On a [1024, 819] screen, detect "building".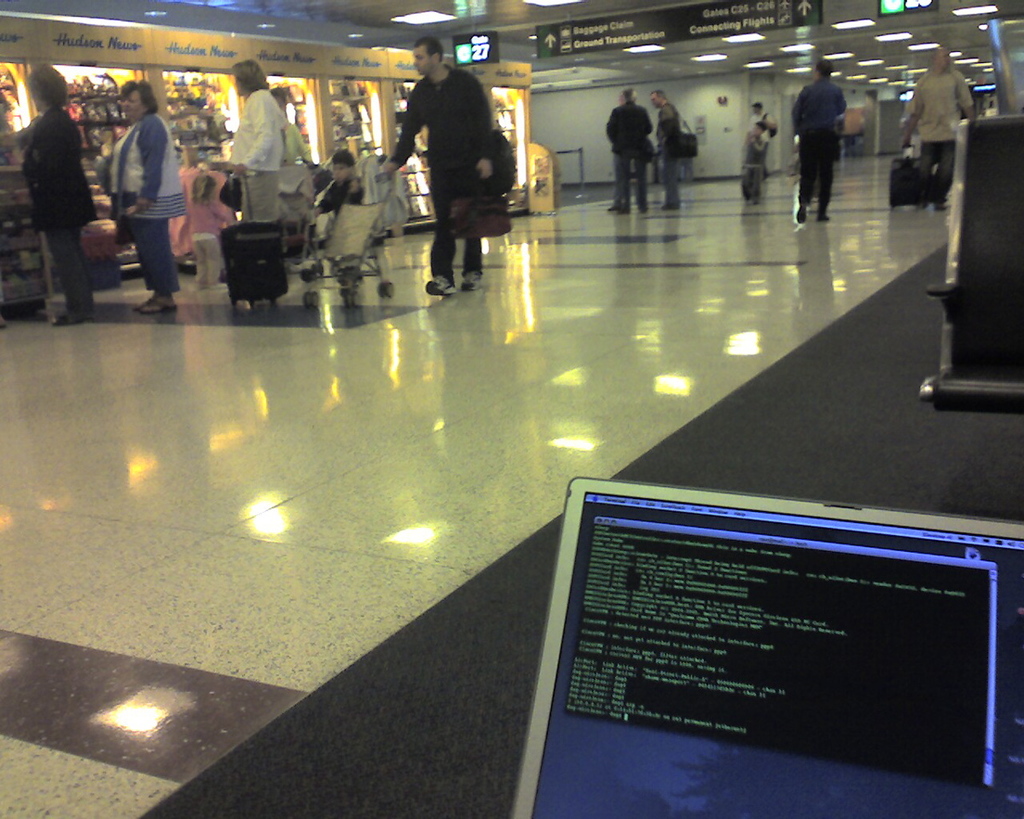
Rect(0, 0, 1023, 818).
